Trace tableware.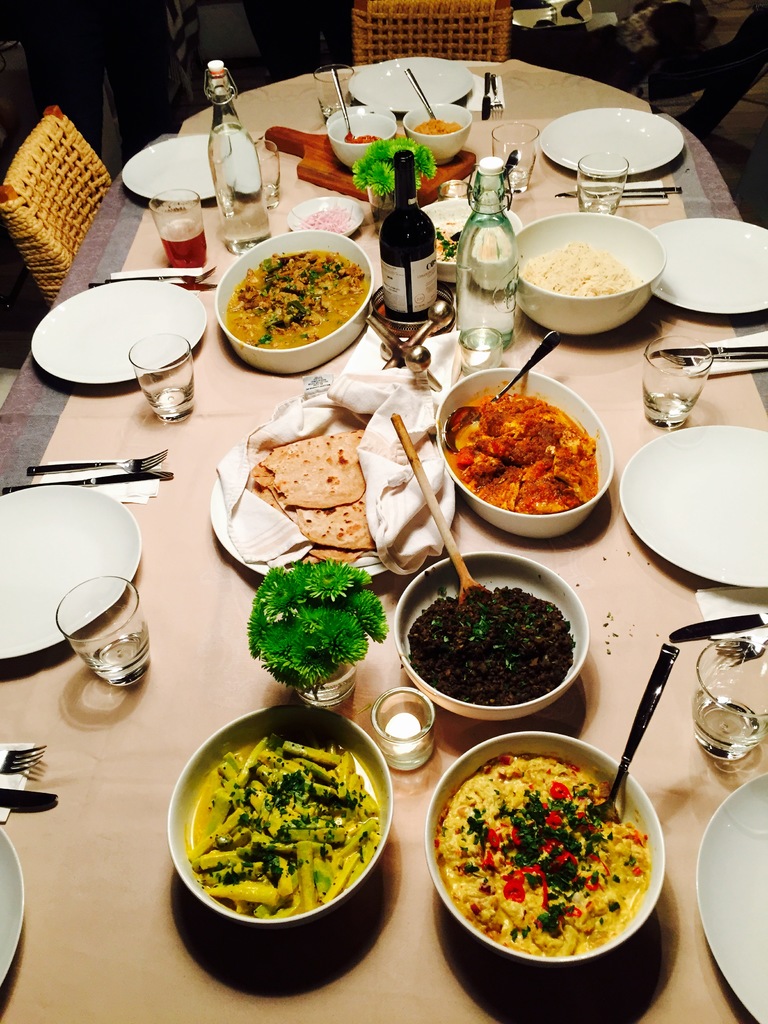
Traced to <box>314,63,352,115</box>.
